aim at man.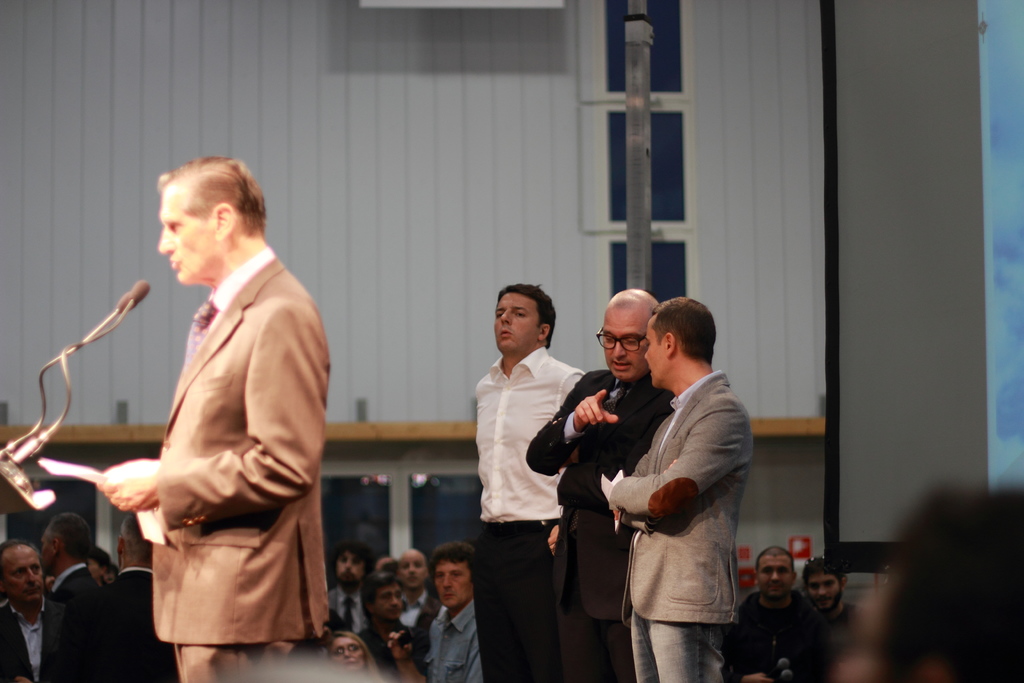
Aimed at 468,277,586,682.
